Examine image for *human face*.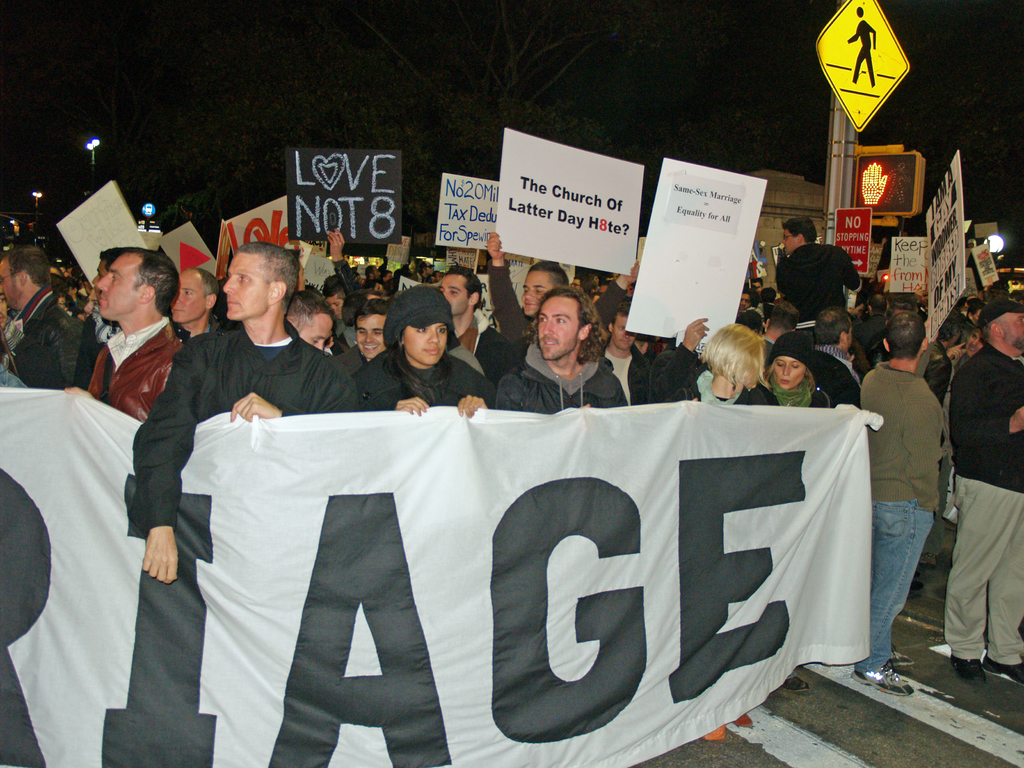
Examination result: 83 286 98 319.
